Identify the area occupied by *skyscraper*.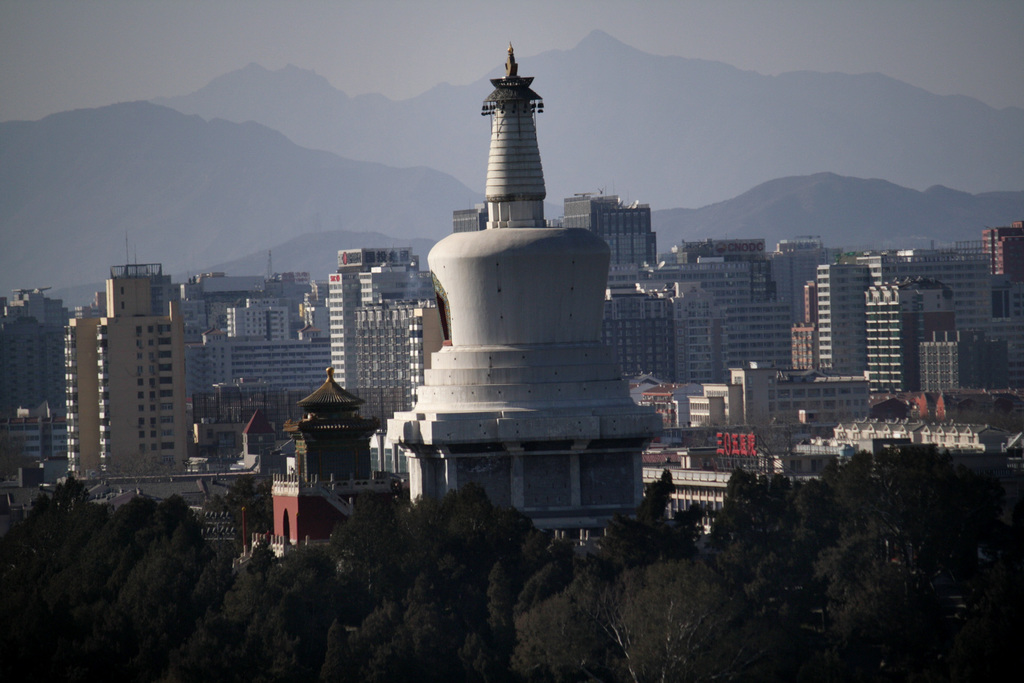
Area: (x1=200, y1=277, x2=325, y2=397).
